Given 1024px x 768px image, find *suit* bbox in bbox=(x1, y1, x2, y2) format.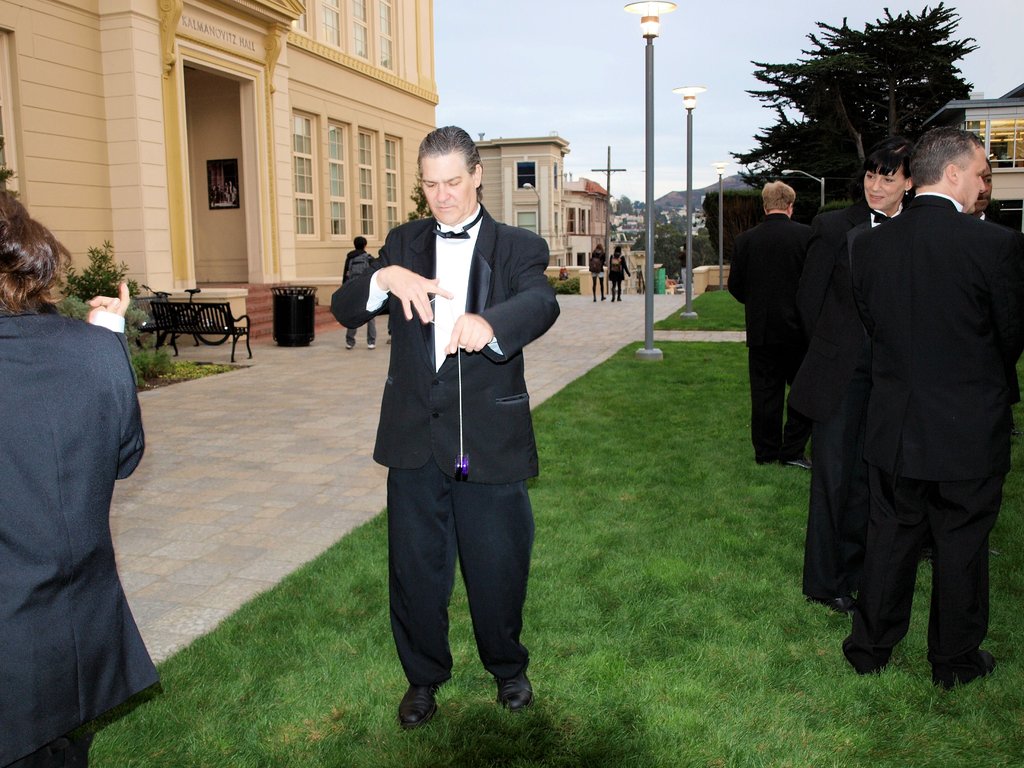
bbox=(726, 214, 817, 459).
